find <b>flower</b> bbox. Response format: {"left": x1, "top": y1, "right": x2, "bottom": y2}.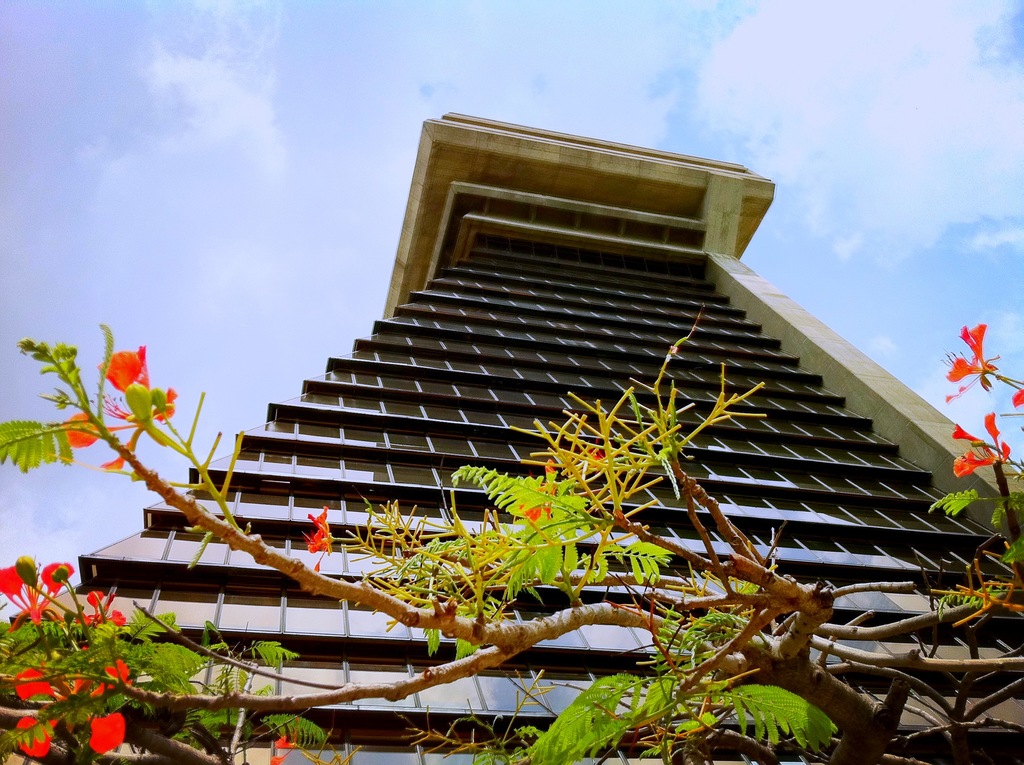
{"left": 296, "top": 506, "right": 339, "bottom": 568}.
